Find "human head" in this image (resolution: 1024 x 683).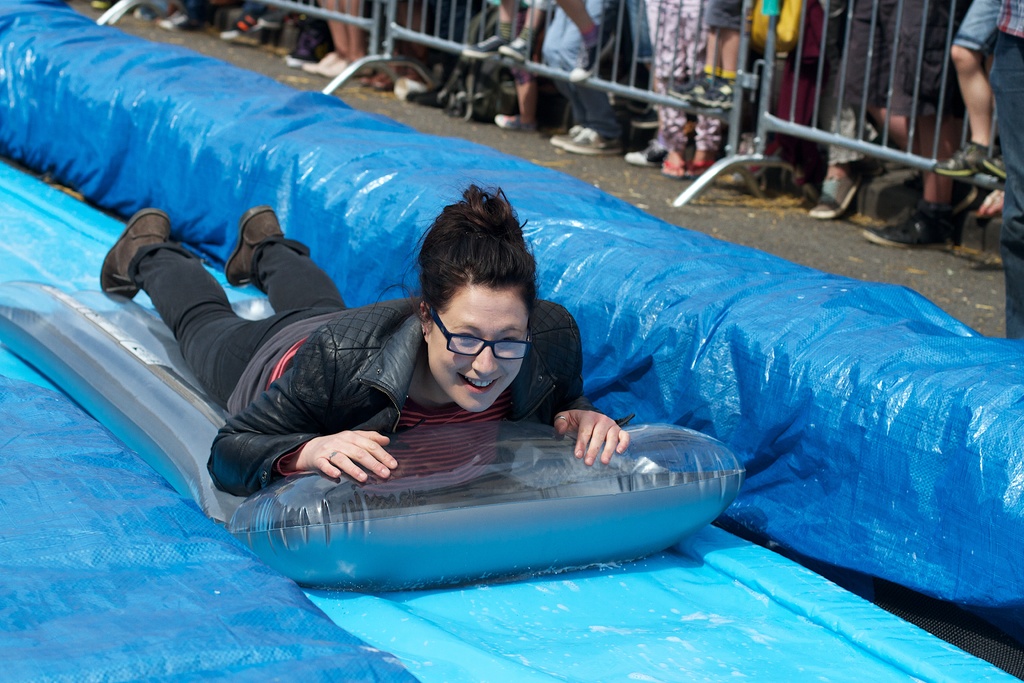
[x1=412, y1=202, x2=552, y2=410].
